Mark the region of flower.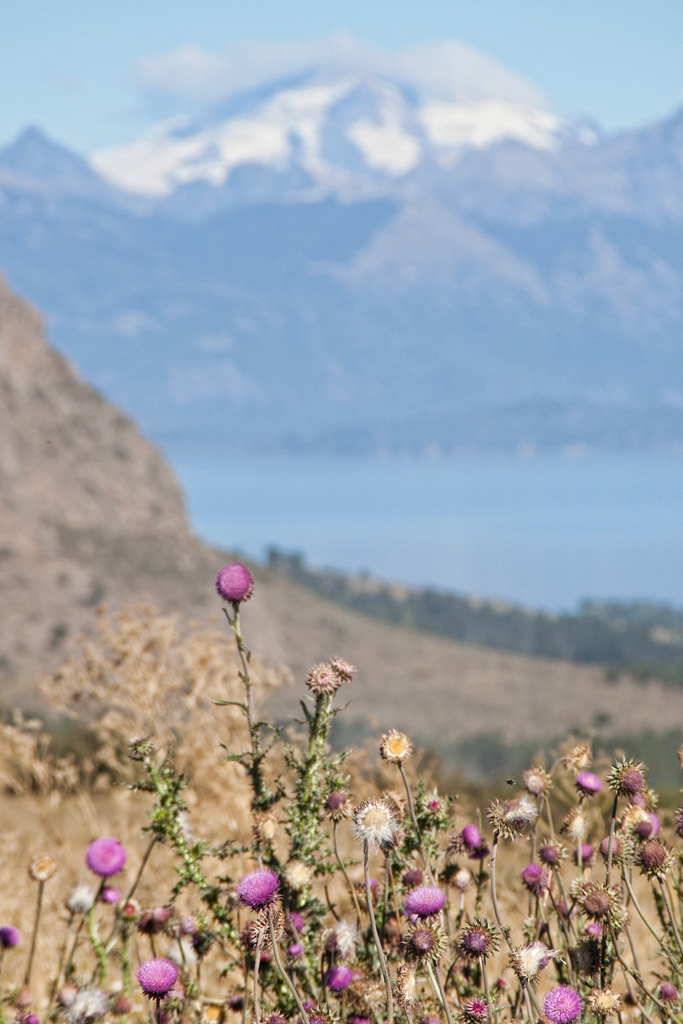
Region: rect(0, 927, 19, 953).
